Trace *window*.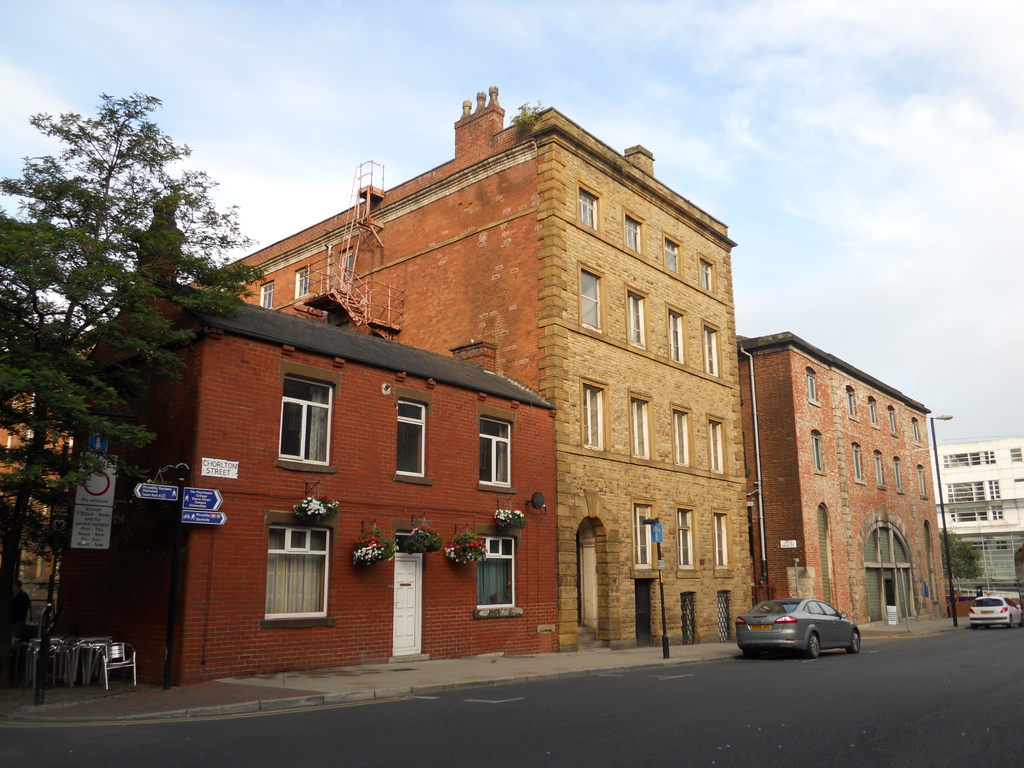
Traced to crop(915, 419, 920, 440).
